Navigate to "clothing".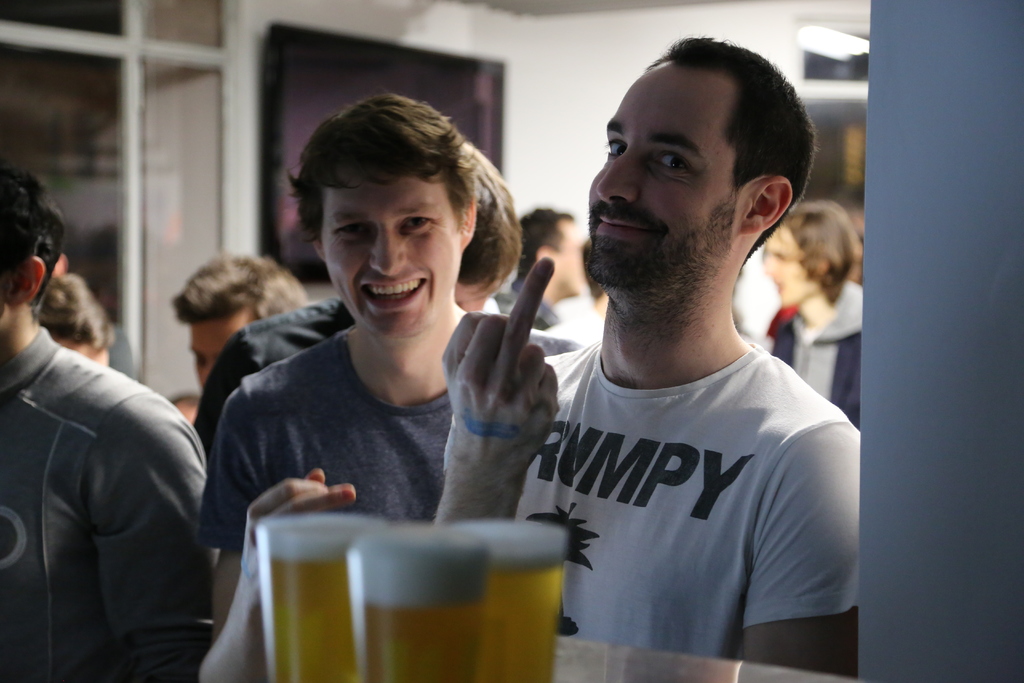
Navigation target: bbox(510, 332, 865, 609).
